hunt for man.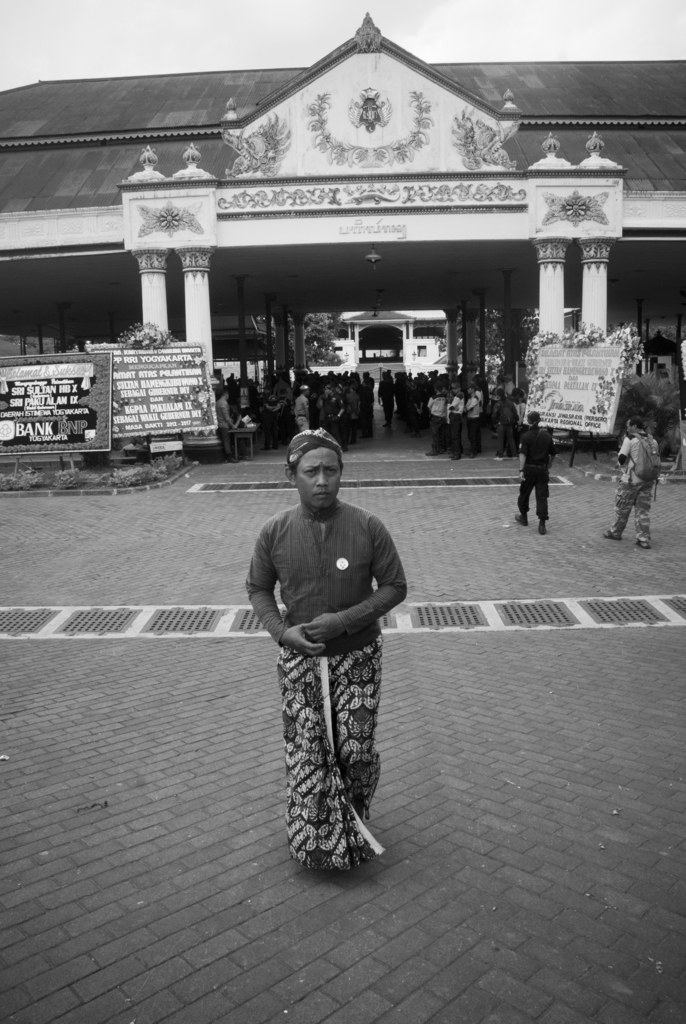
Hunted down at bbox=[261, 385, 282, 450].
